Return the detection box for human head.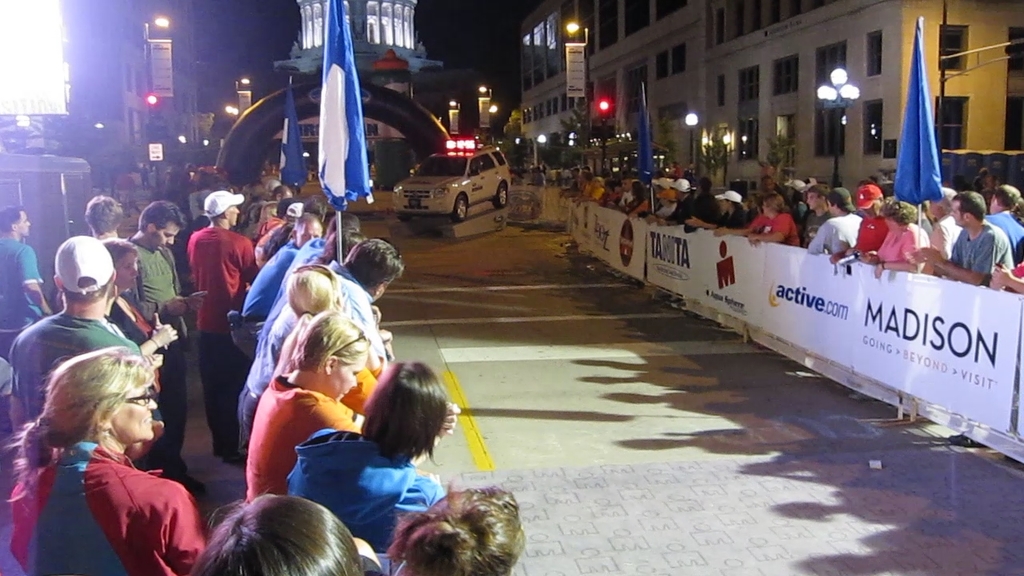
285 311 367 404.
